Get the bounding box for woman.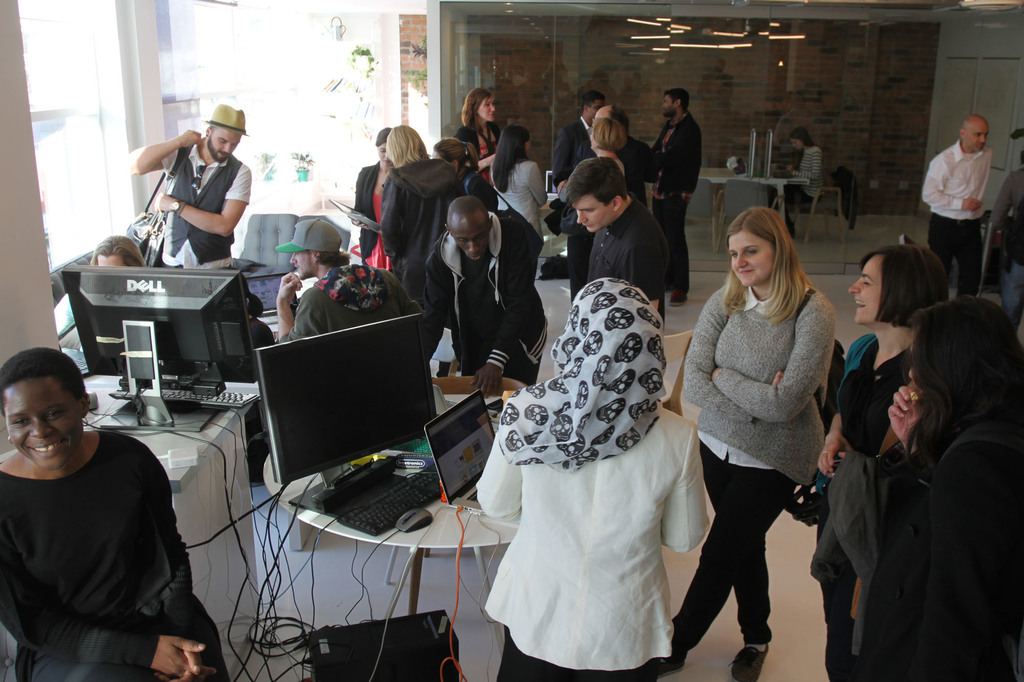
x1=348 y1=127 x2=396 y2=273.
